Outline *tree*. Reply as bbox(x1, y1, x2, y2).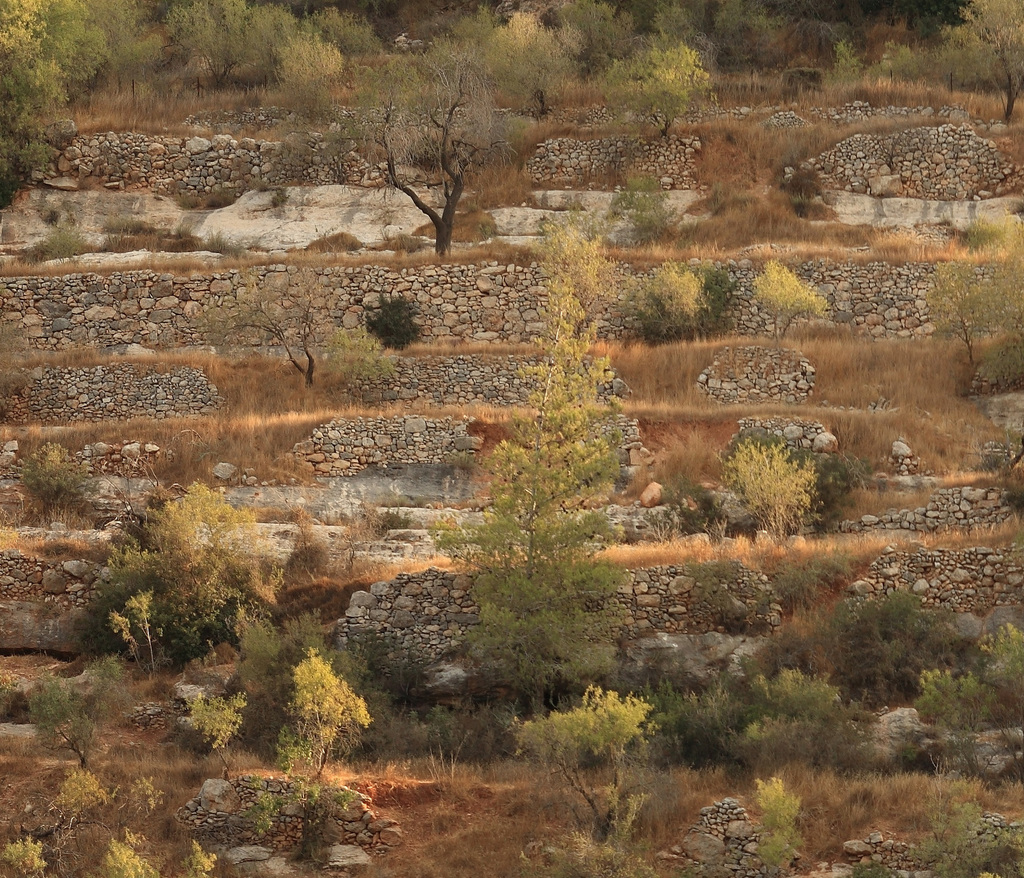
bbox(449, 221, 660, 710).
